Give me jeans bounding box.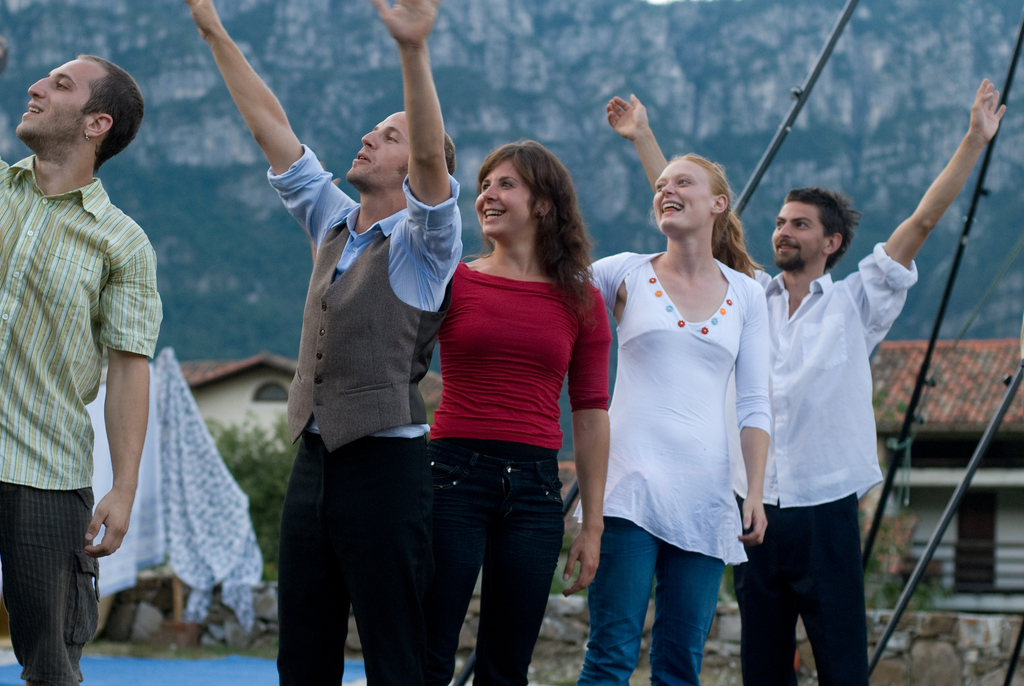
bbox=[409, 450, 566, 682].
